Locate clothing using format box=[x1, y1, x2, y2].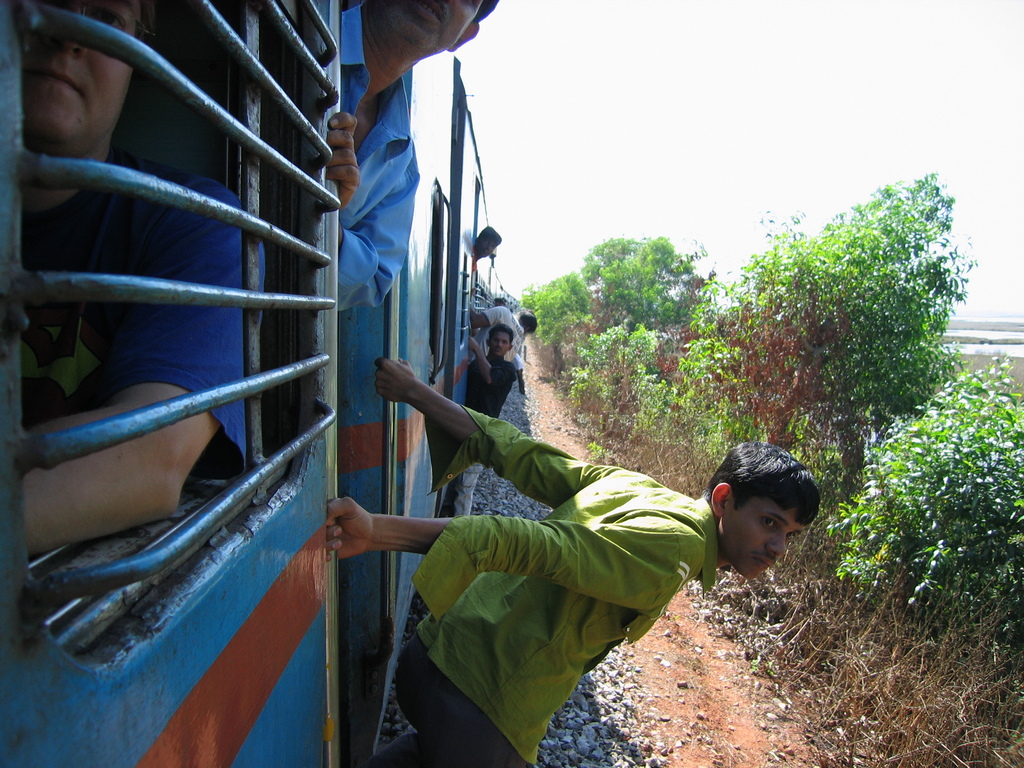
box=[456, 352, 512, 518].
